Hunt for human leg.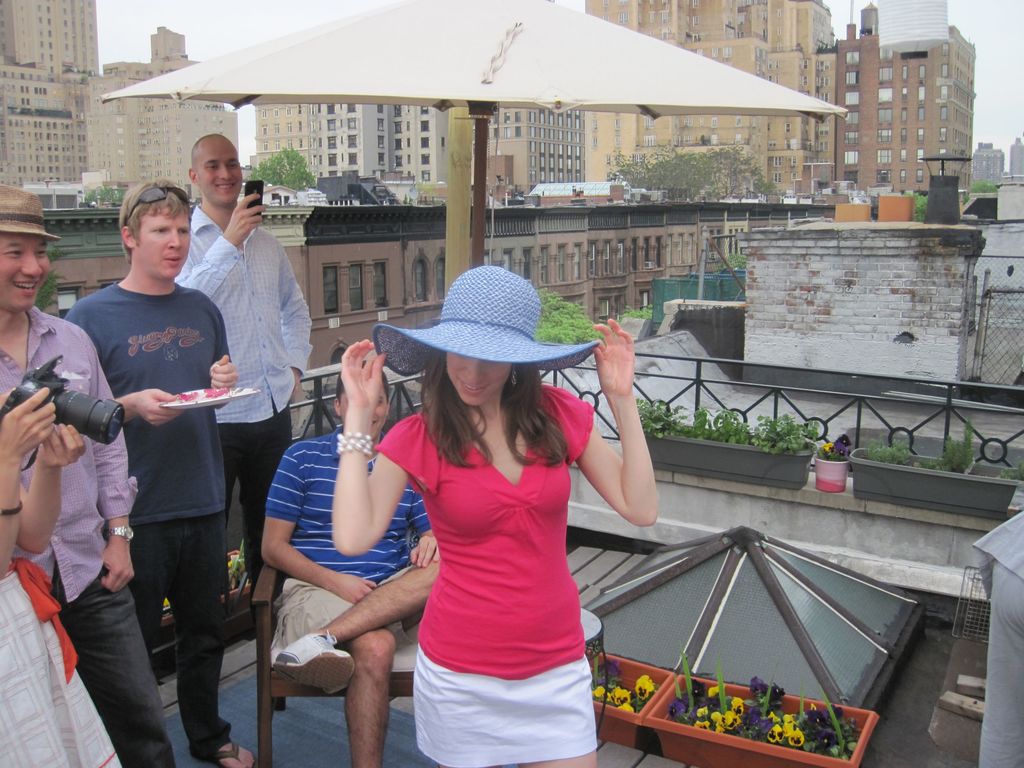
Hunted down at 58, 557, 170, 767.
